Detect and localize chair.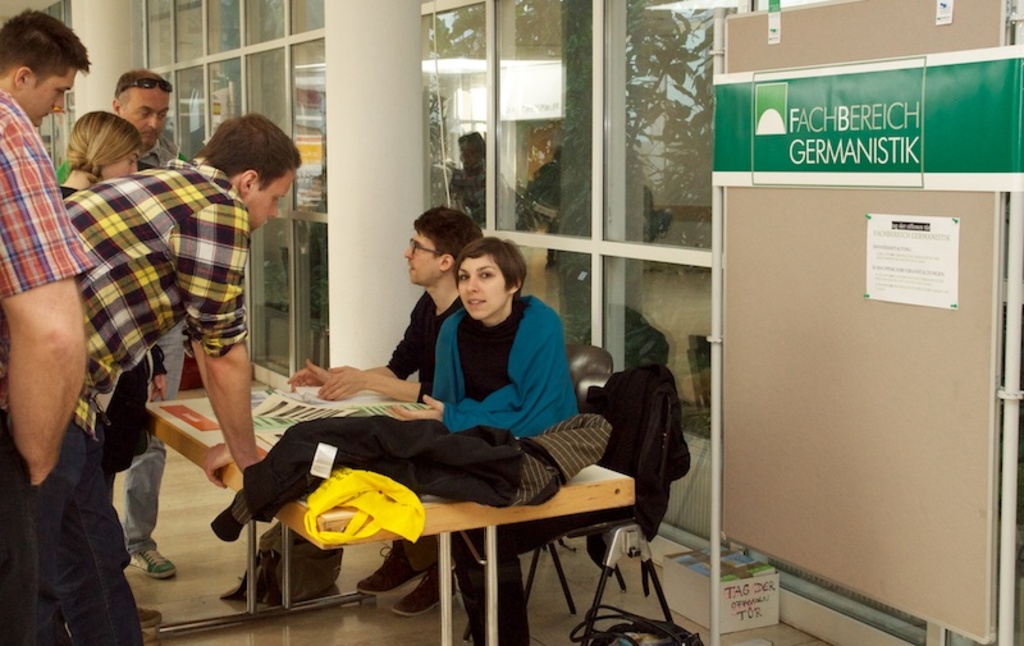
Localized at [513,339,628,615].
